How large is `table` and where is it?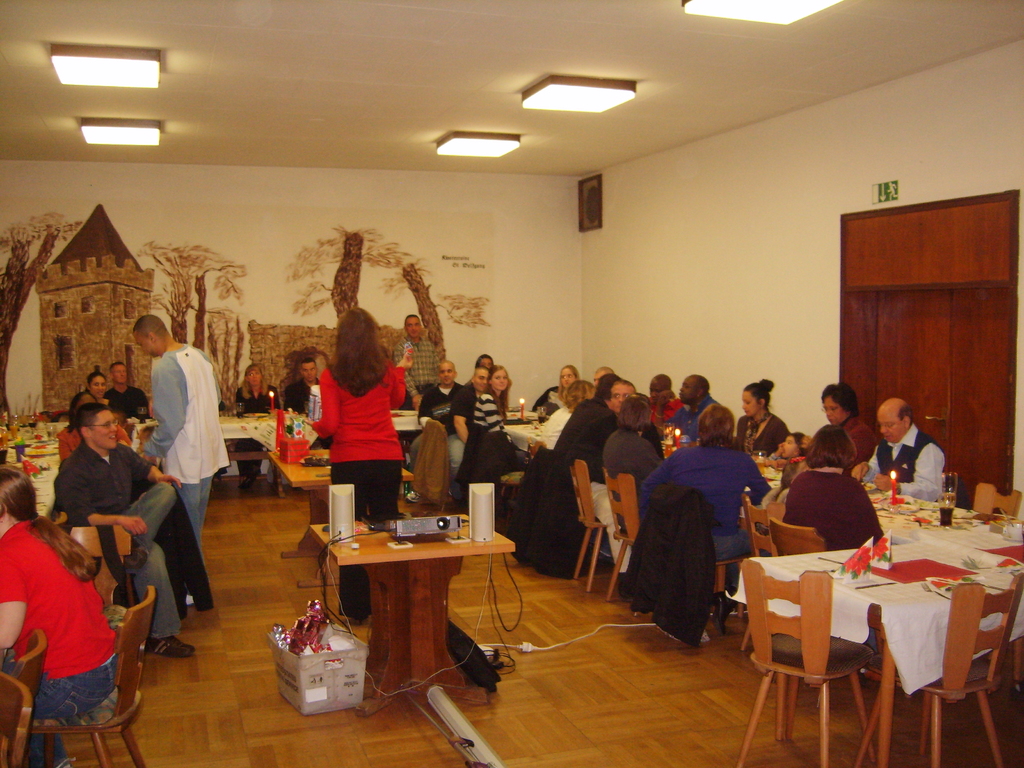
Bounding box: x1=214, y1=406, x2=273, y2=474.
